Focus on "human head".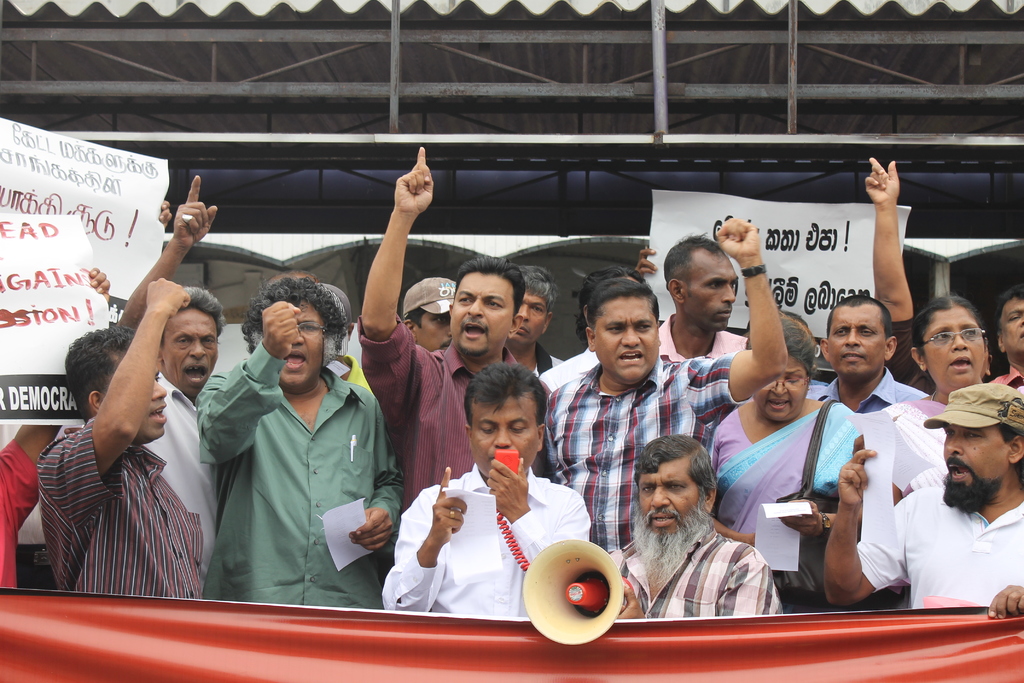
Focused at box=[911, 295, 995, 393].
